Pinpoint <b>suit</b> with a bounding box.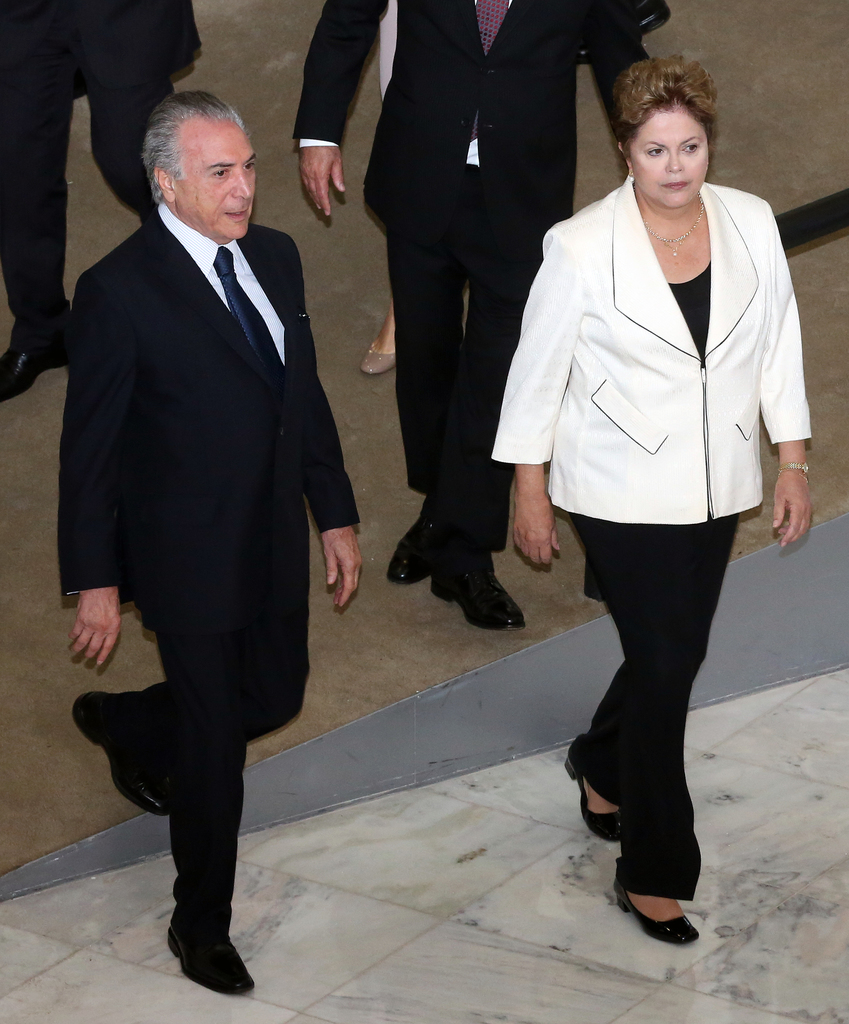
bbox=(0, 0, 203, 344).
